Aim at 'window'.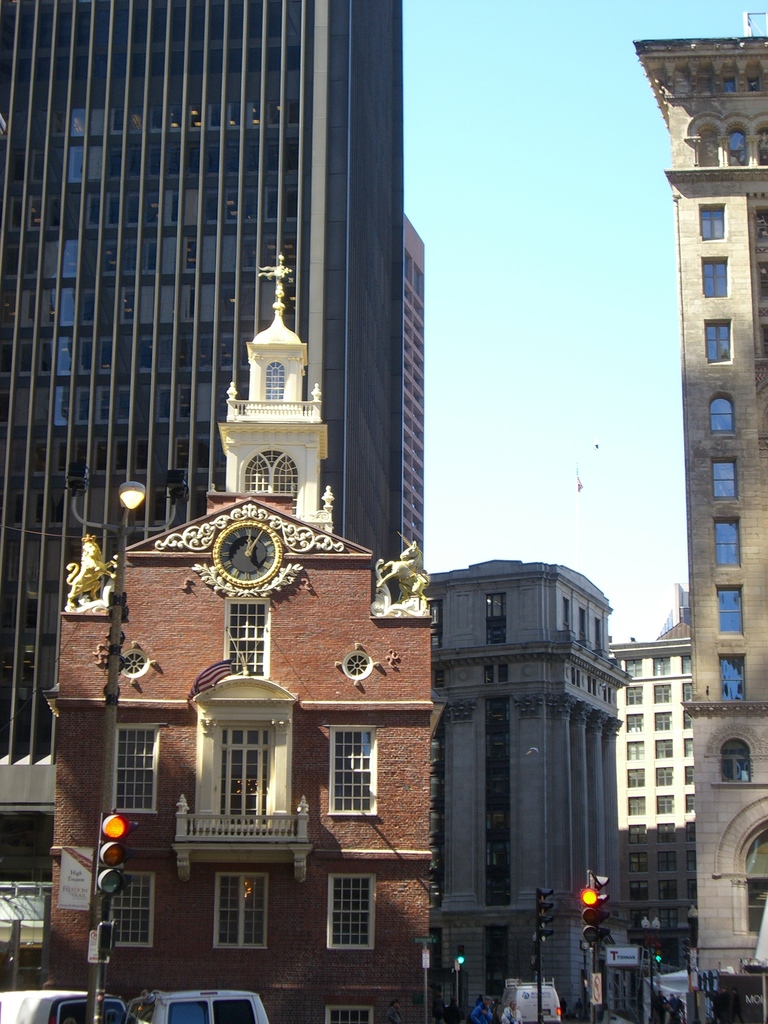
Aimed at (251, 447, 300, 505).
